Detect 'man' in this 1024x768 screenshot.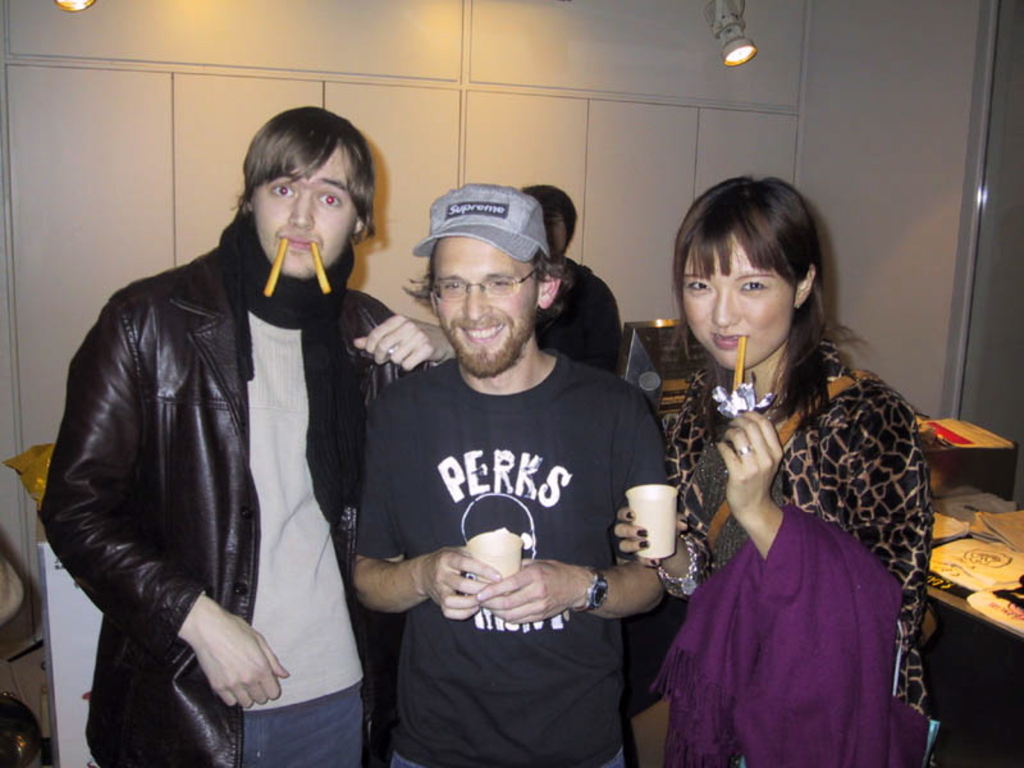
Detection: [335, 160, 676, 756].
